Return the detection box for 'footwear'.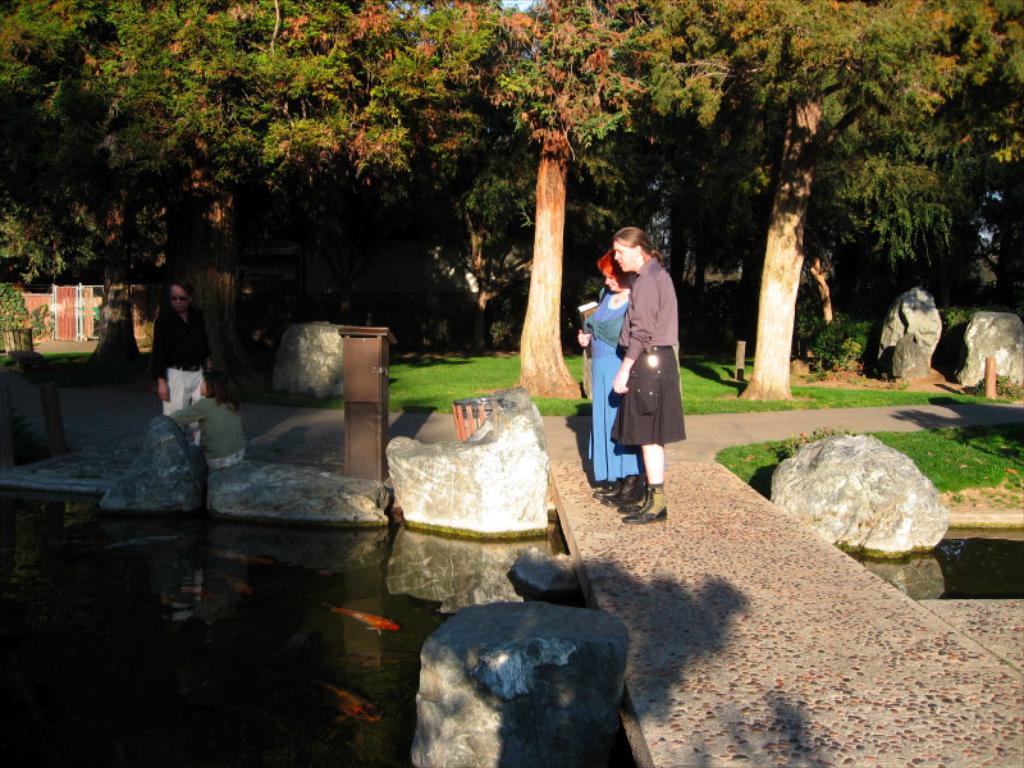
bbox=[596, 485, 616, 499].
